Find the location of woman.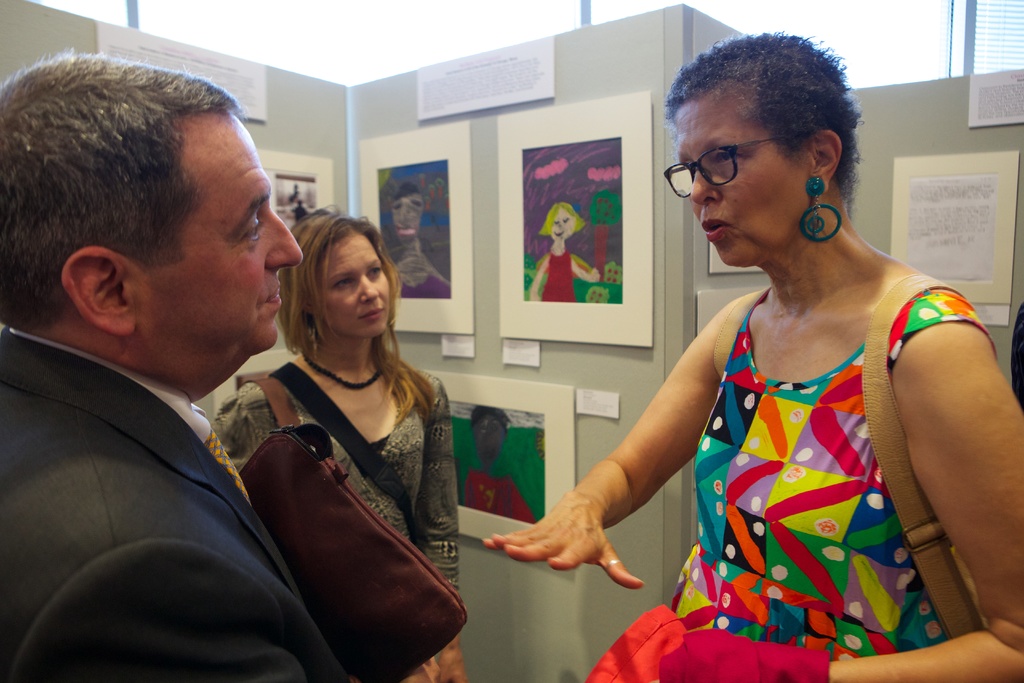
Location: [481, 26, 1023, 682].
